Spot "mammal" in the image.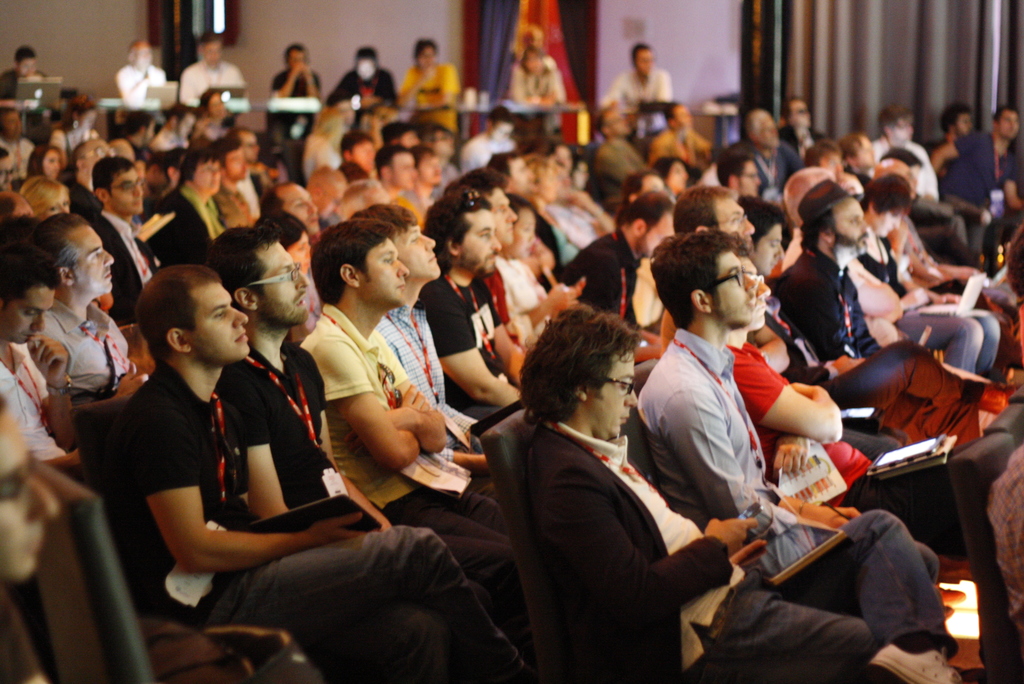
"mammal" found at <region>132, 238, 545, 683</region>.
